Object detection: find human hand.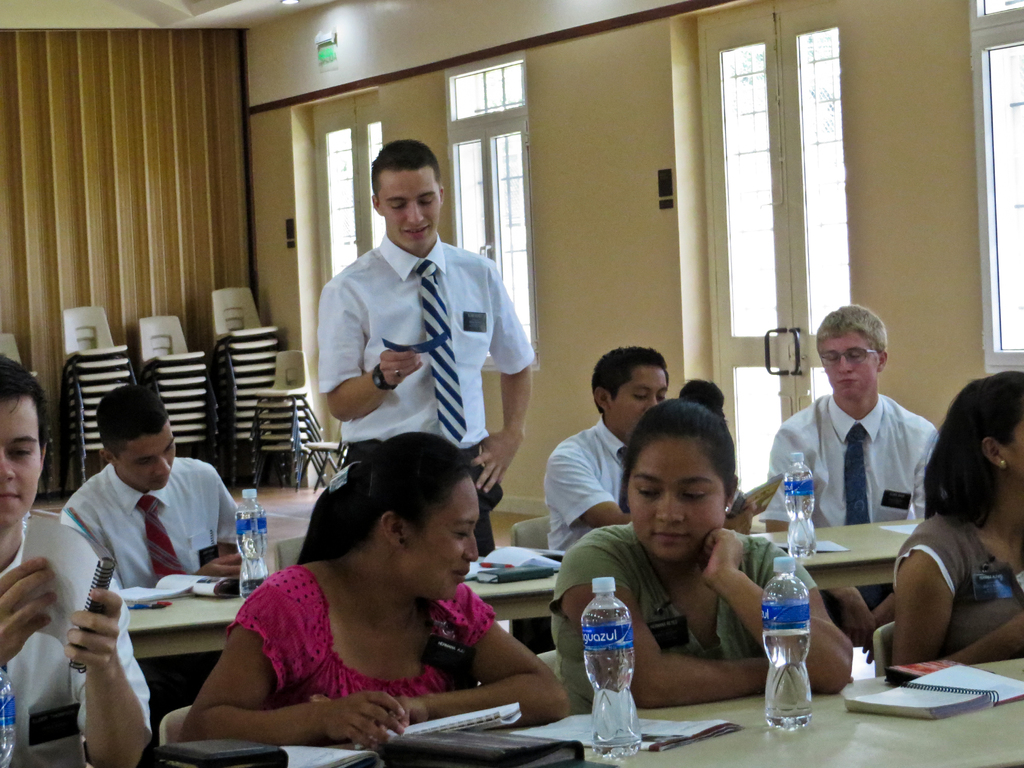
x1=467, y1=428, x2=527, y2=498.
